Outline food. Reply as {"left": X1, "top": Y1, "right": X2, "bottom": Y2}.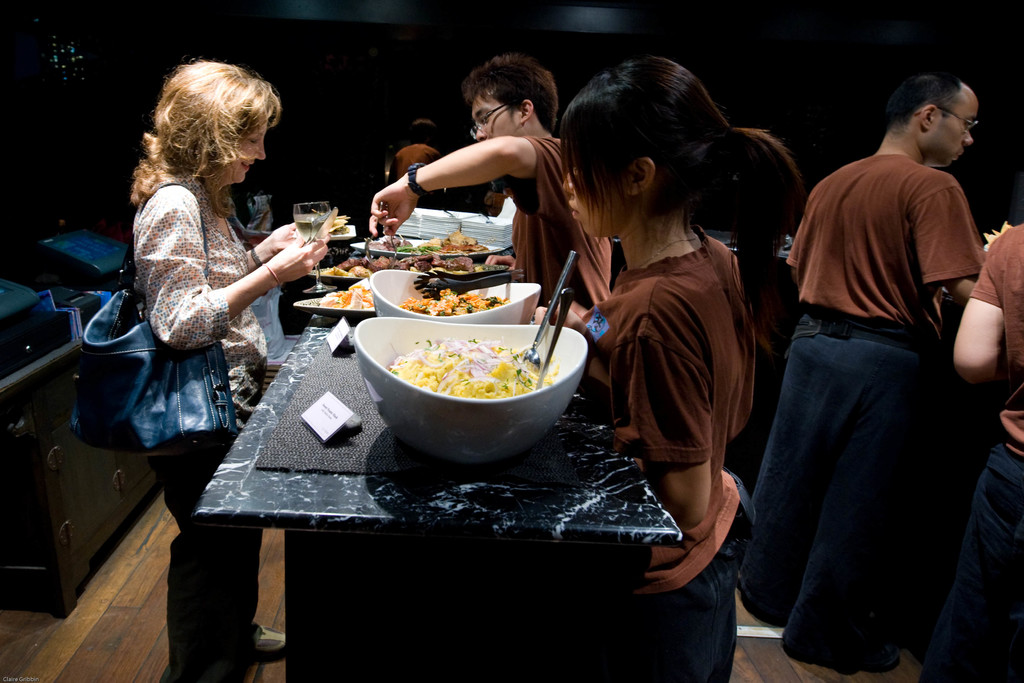
{"left": 385, "top": 334, "right": 556, "bottom": 404}.
